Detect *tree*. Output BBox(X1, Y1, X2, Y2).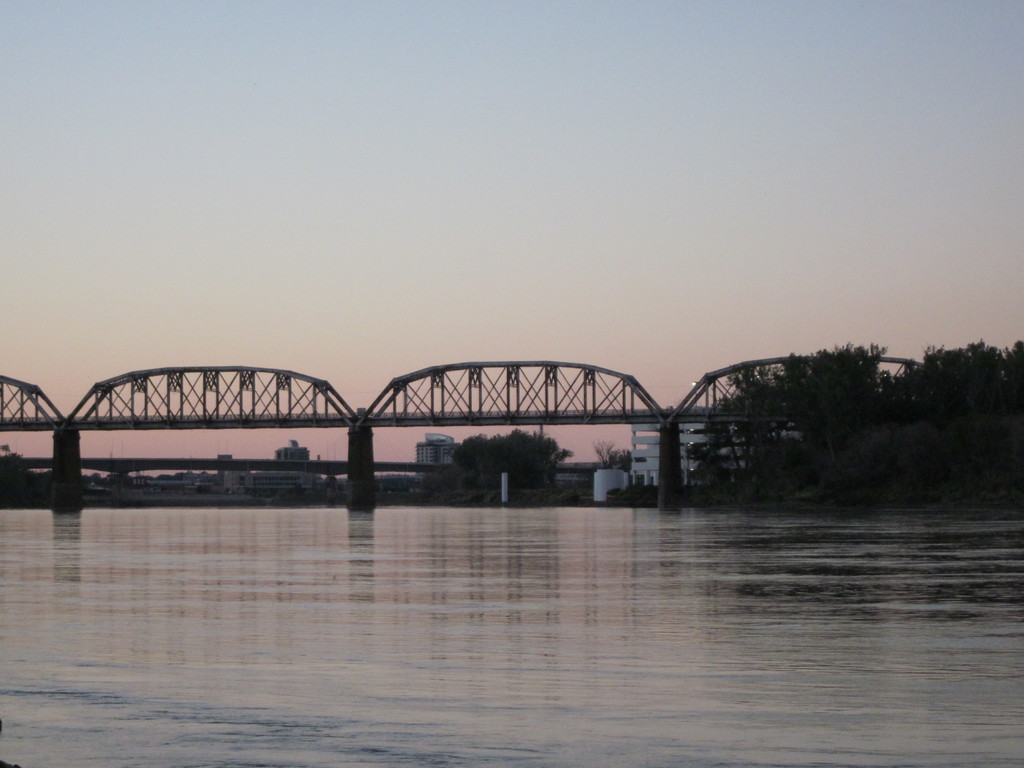
BBox(588, 436, 612, 467).
